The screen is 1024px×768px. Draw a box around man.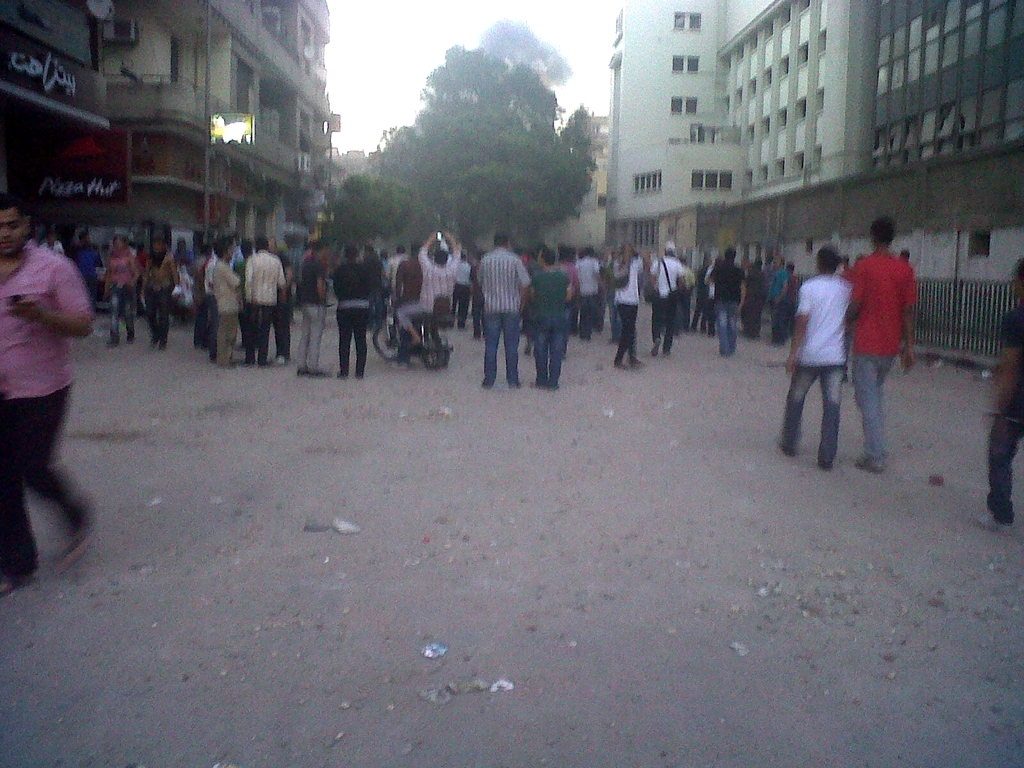
bbox=[209, 239, 240, 358].
